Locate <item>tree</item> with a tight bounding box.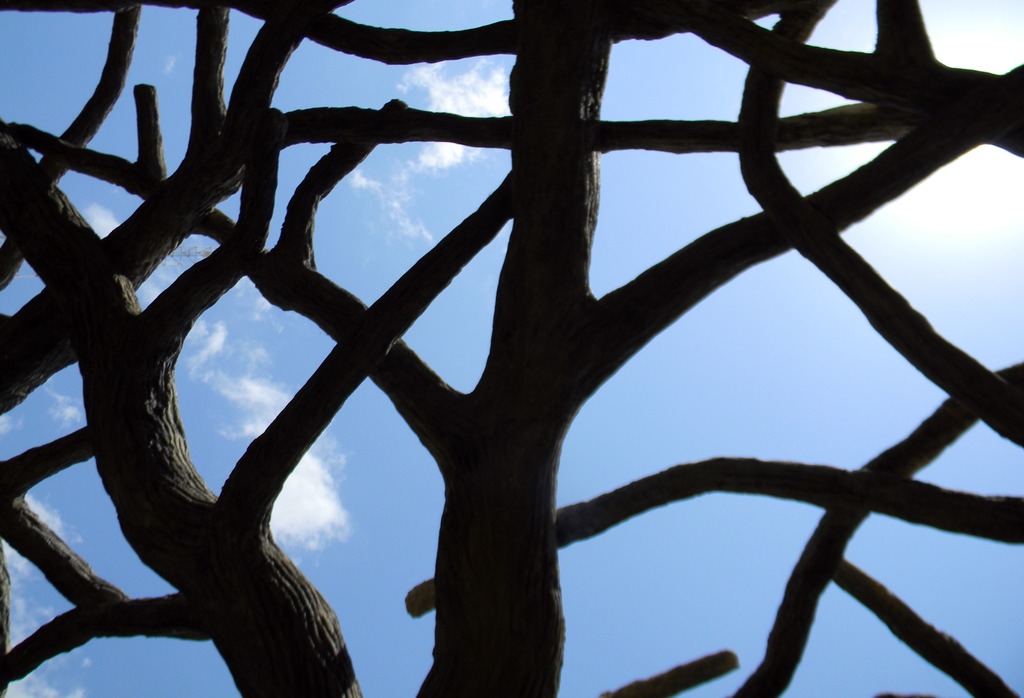
<box>0,0,1008,697</box>.
